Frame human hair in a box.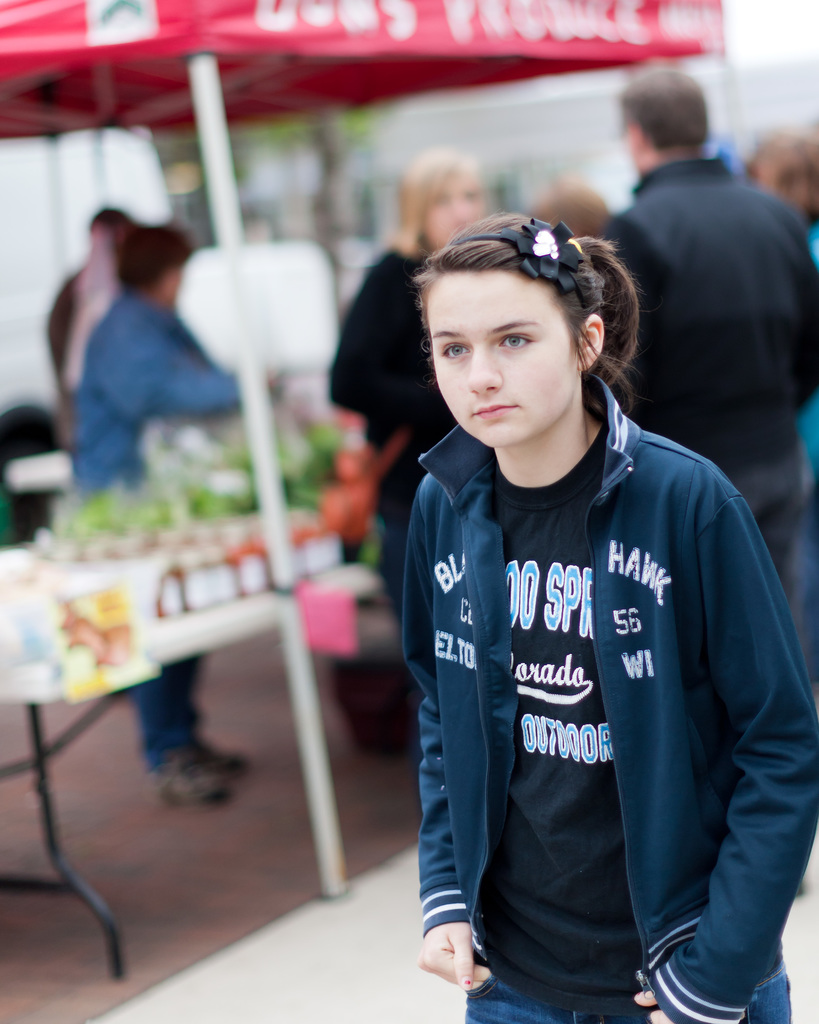
rect(86, 204, 131, 243).
